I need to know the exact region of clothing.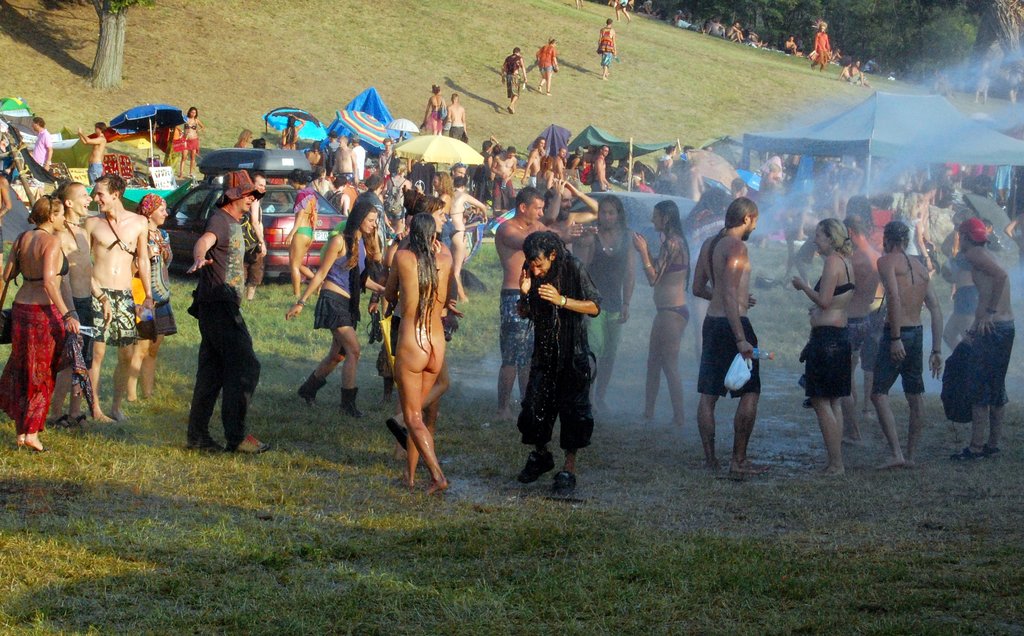
Region: region(646, 302, 692, 322).
